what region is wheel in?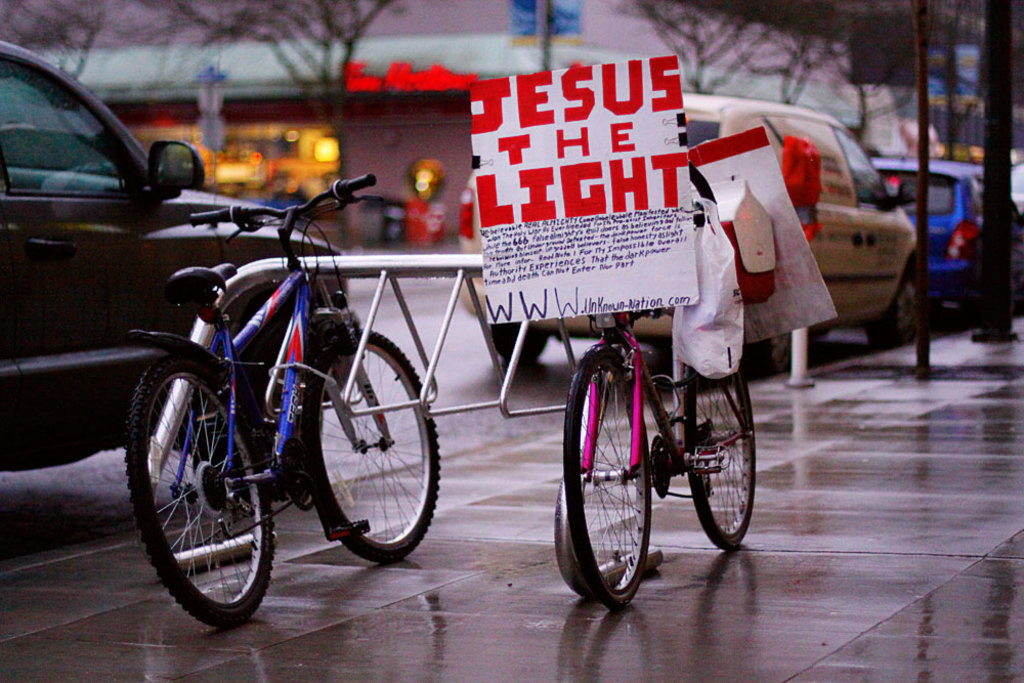
685/360/757/552.
